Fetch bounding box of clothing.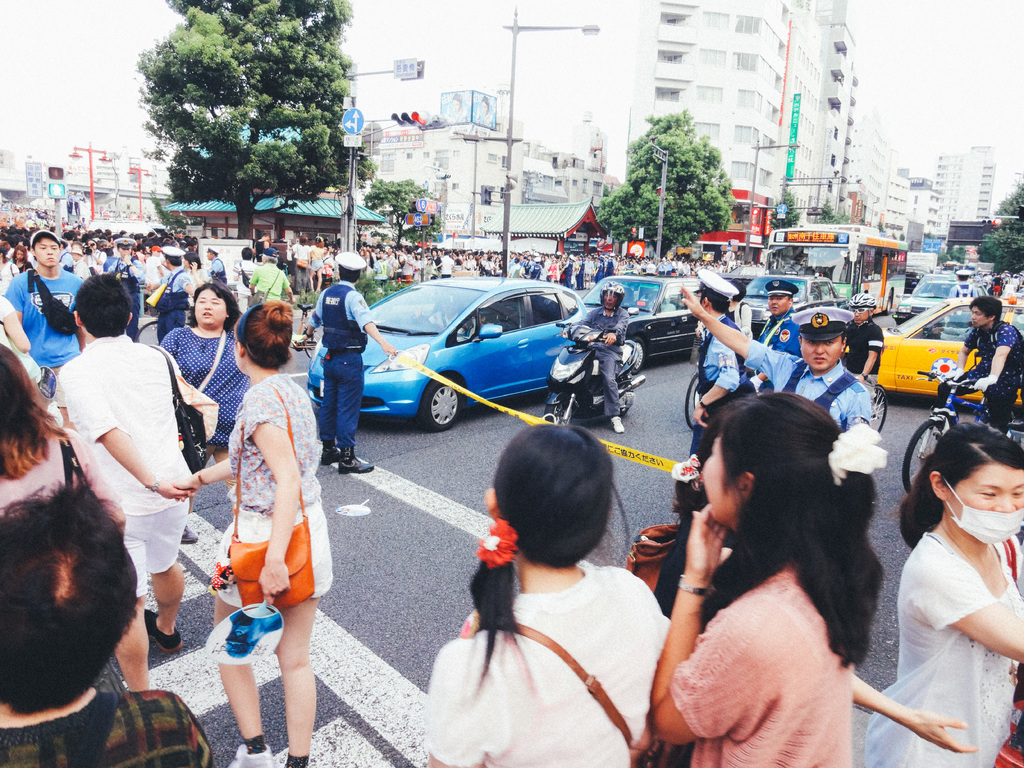
Bbox: (x1=741, y1=341, x2=888, y2=447).
